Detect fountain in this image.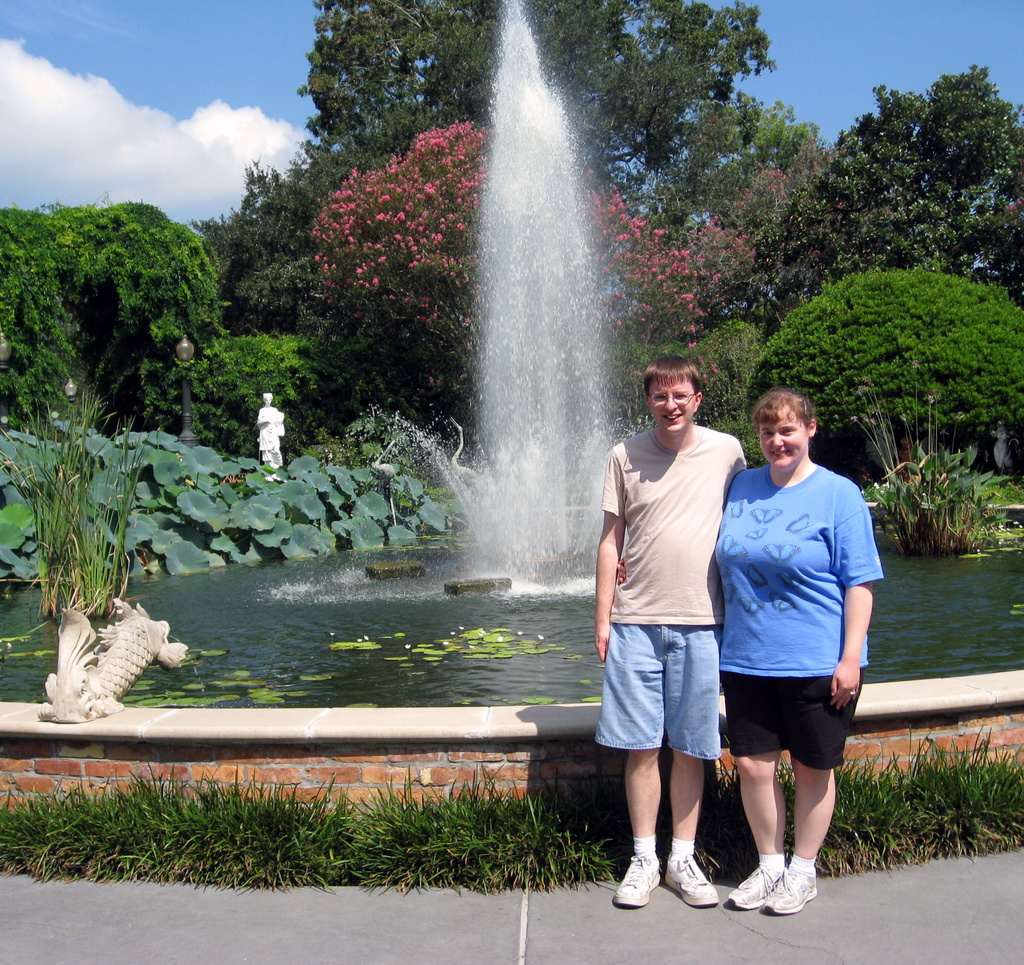
Detection: select_region(0, 0, 1023, 836).
